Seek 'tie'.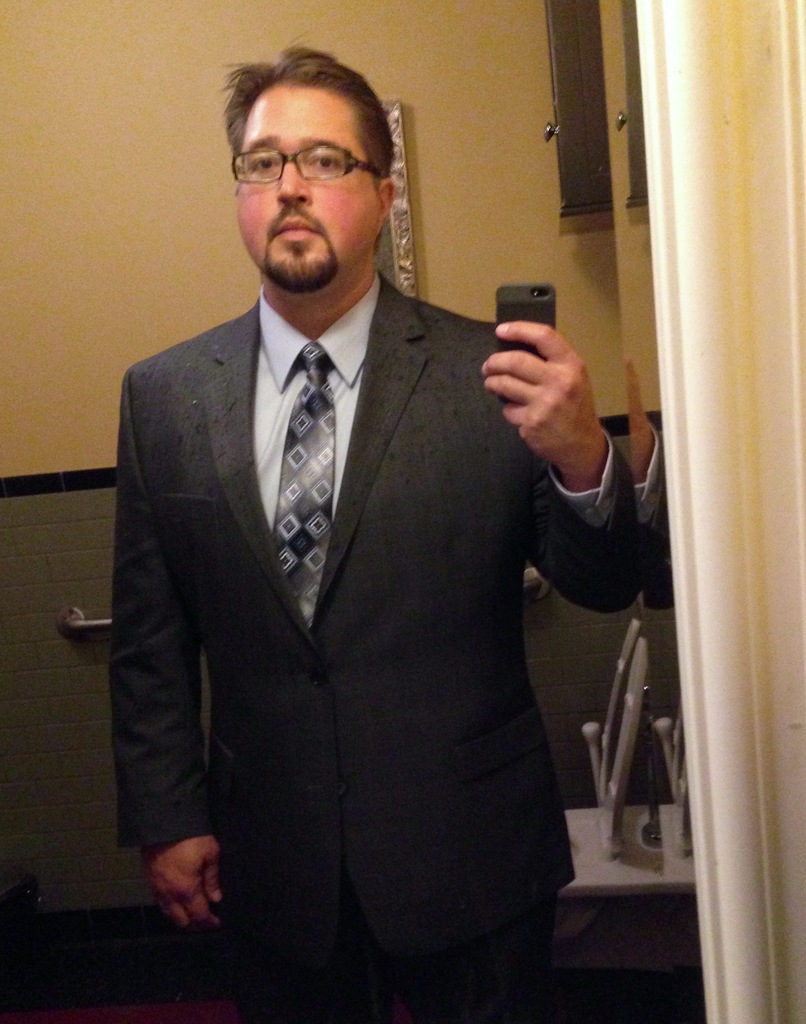
detection(273, 344, 338, 627).
